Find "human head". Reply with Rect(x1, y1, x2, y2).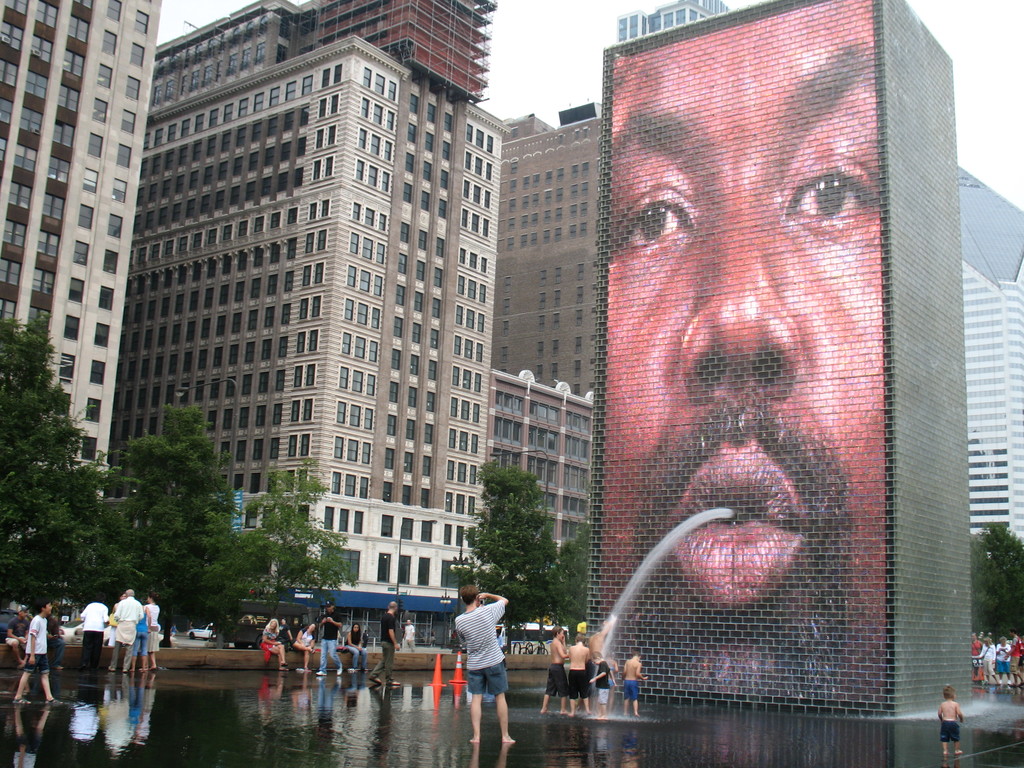
Rect(578, 634, 587, 646).
